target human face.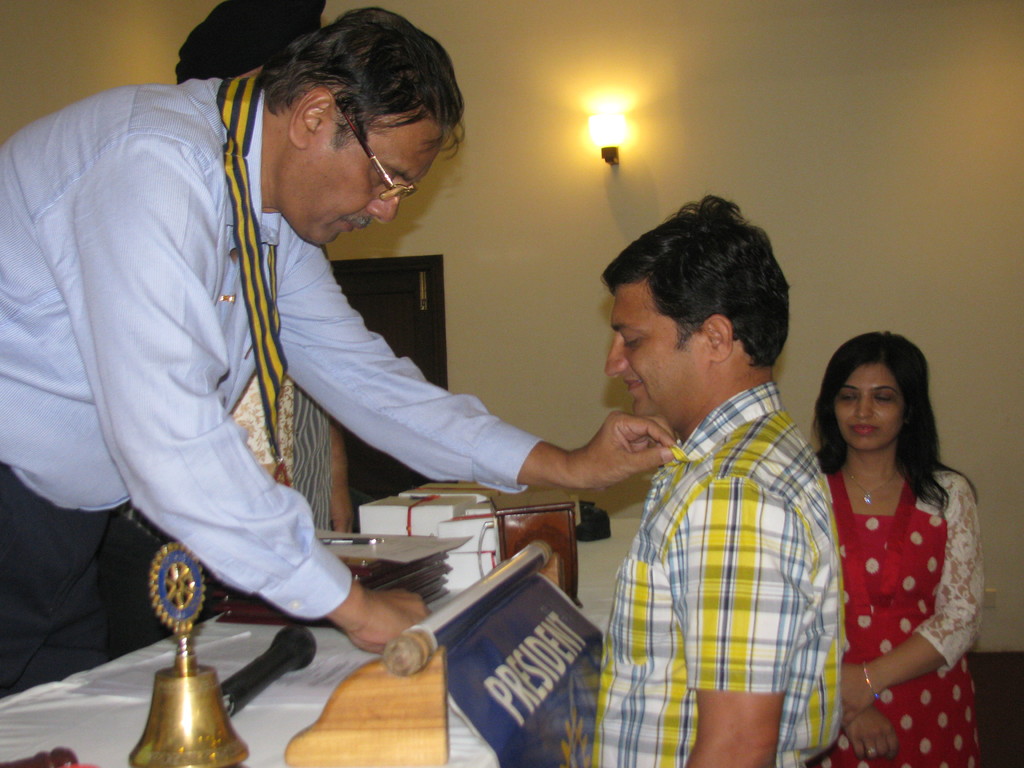
Target region: x1=605, y1=278, x2=707, y2=418.
